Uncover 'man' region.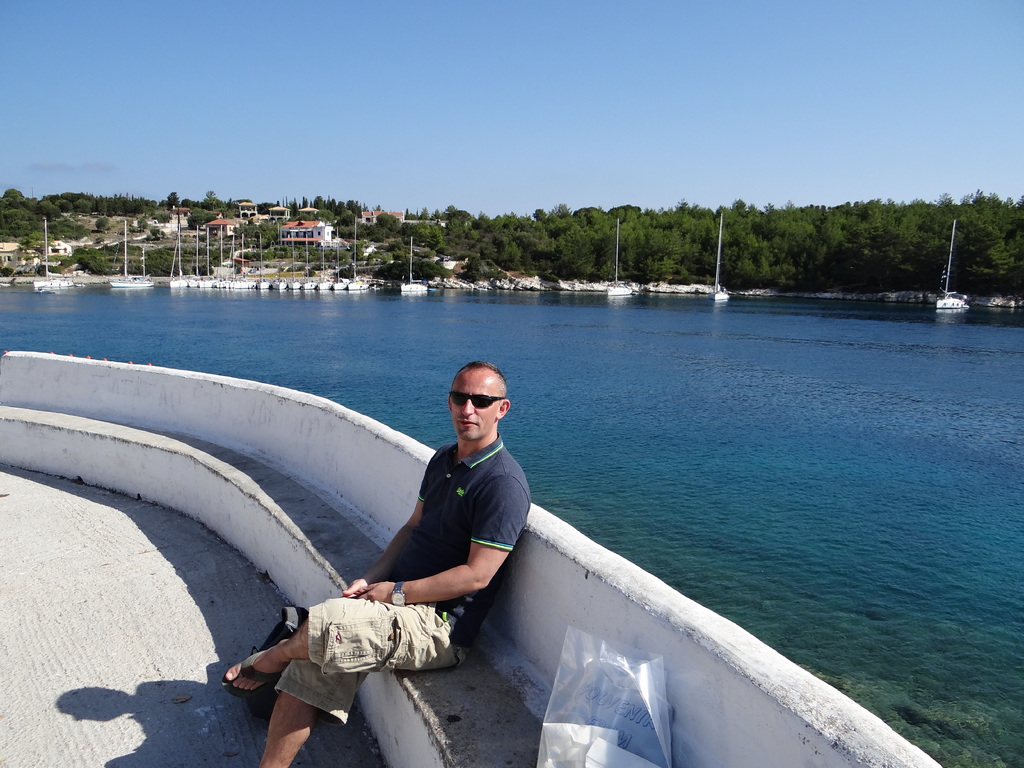
Uncovered: bbox=(211, 353, 534, 767).
